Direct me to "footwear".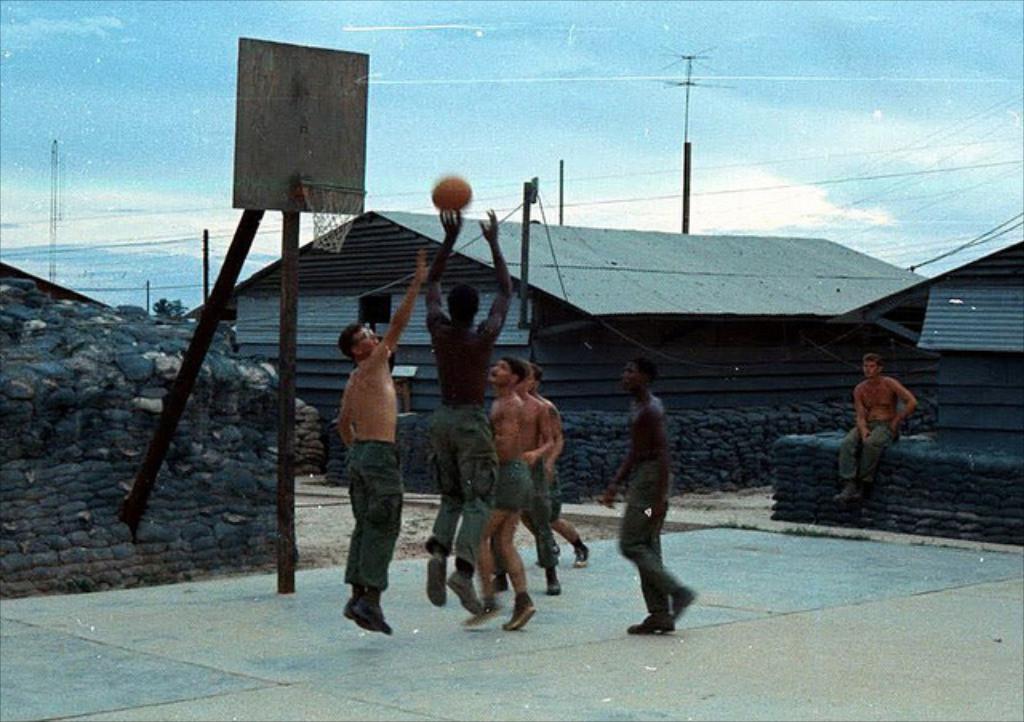
Direction: (824, 491, 856, 511).
